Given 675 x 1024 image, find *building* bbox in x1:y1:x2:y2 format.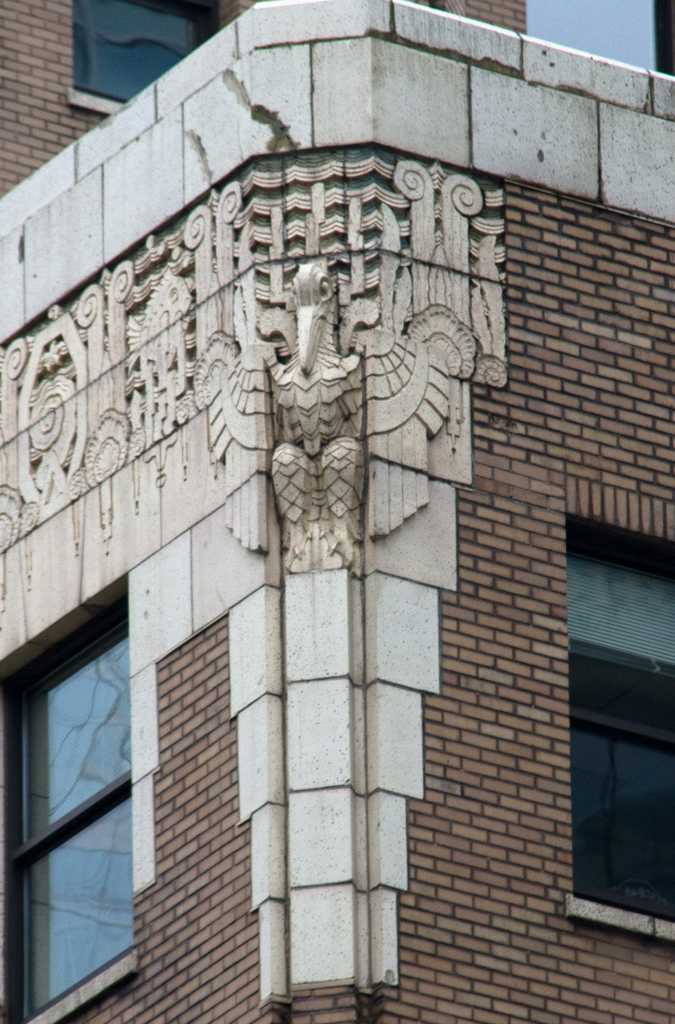
0:0:674:1023.
